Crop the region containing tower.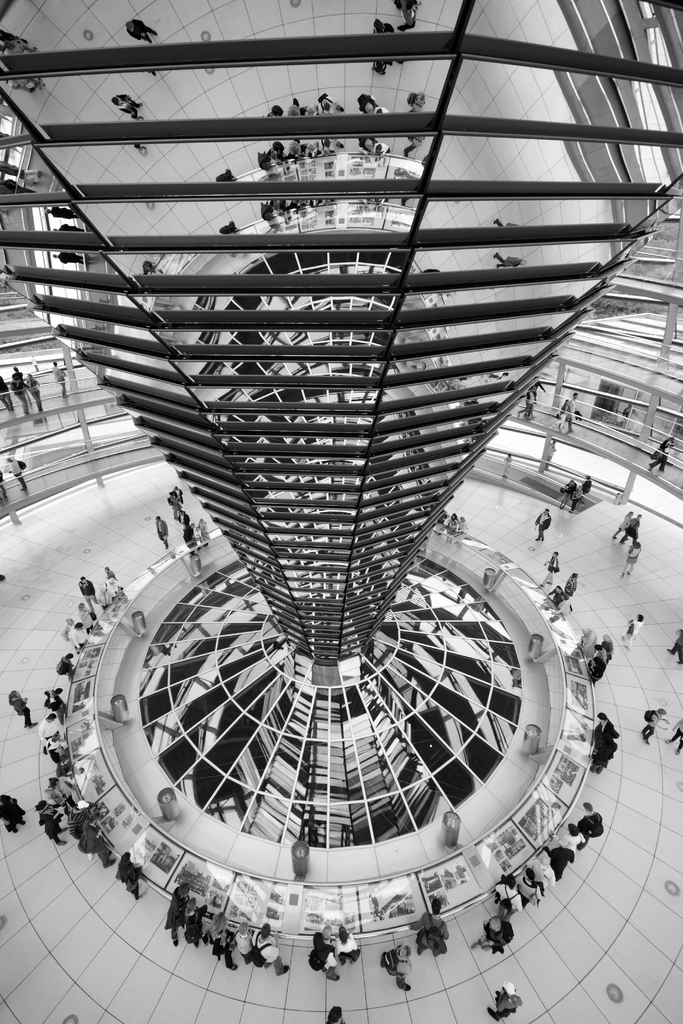
Crop region: locate(0, 0, 682, 675).
